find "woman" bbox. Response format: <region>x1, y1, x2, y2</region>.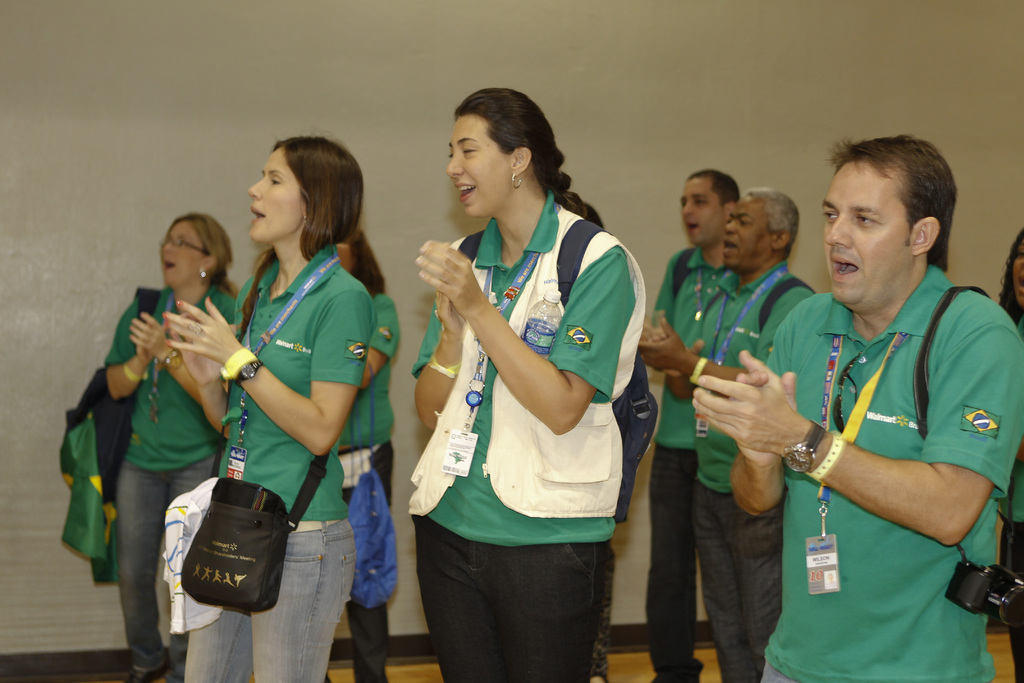
<region>102, 215, 239, 682</region>.
